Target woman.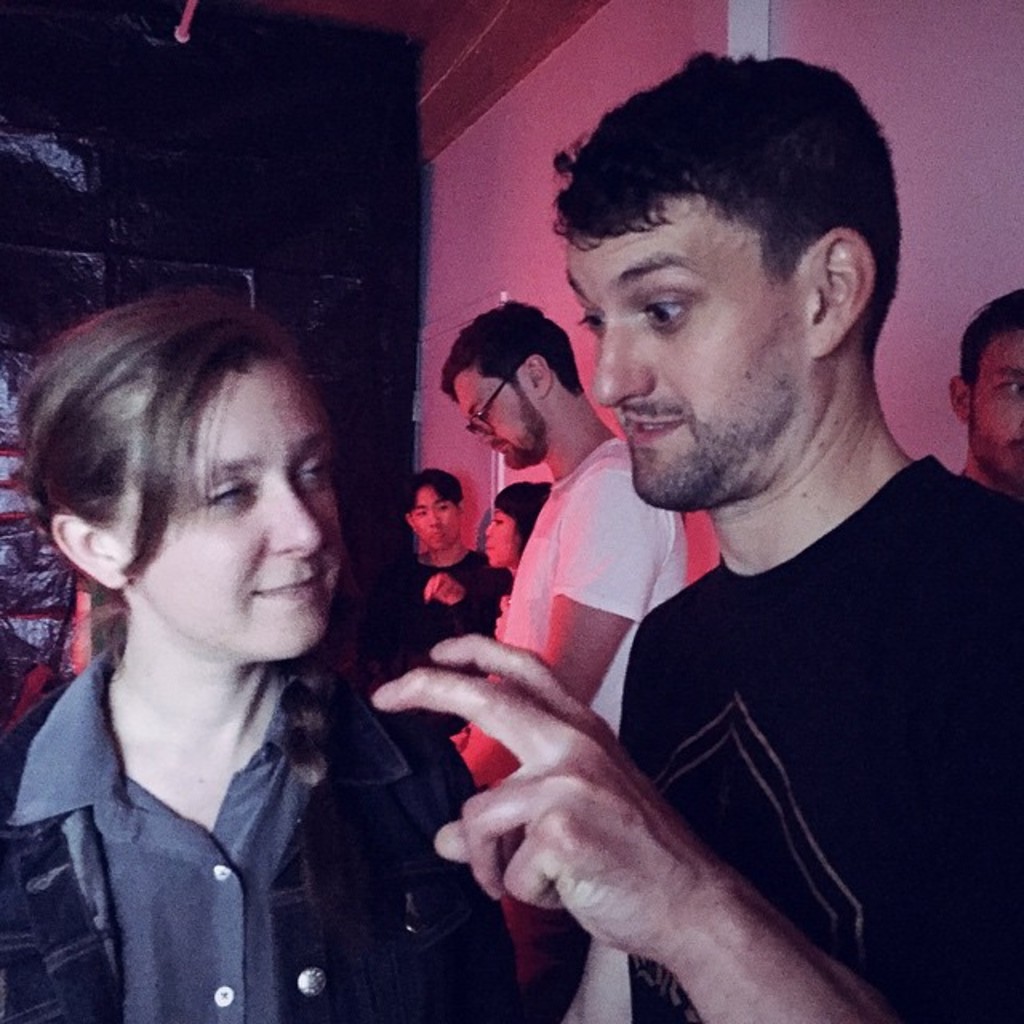
Target region: 474, 482, 550, 672.
